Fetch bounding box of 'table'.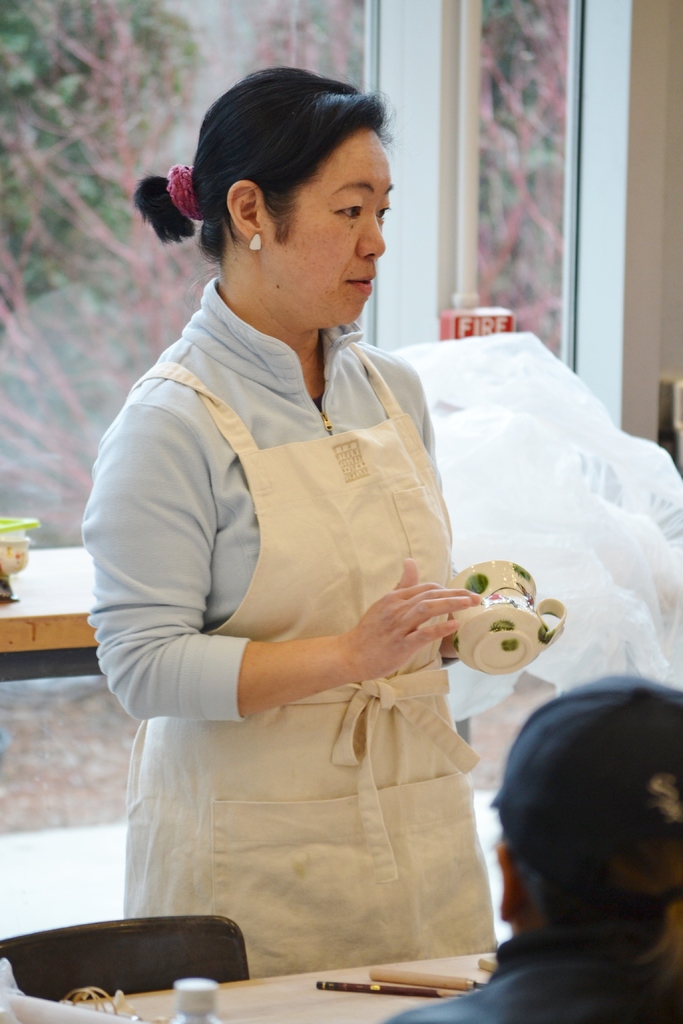
Bbox: x1=0 y1=547 x2=108 y2=685.
